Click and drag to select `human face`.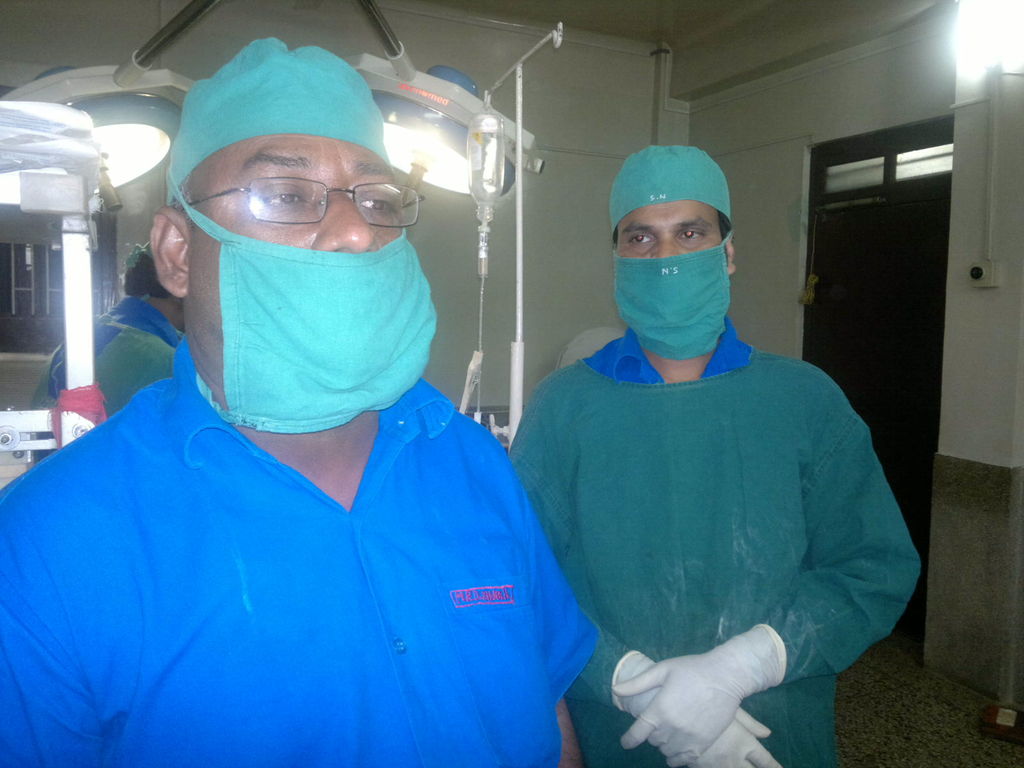
Selection: x1=186, y1=135, x2=403, y2=328.
